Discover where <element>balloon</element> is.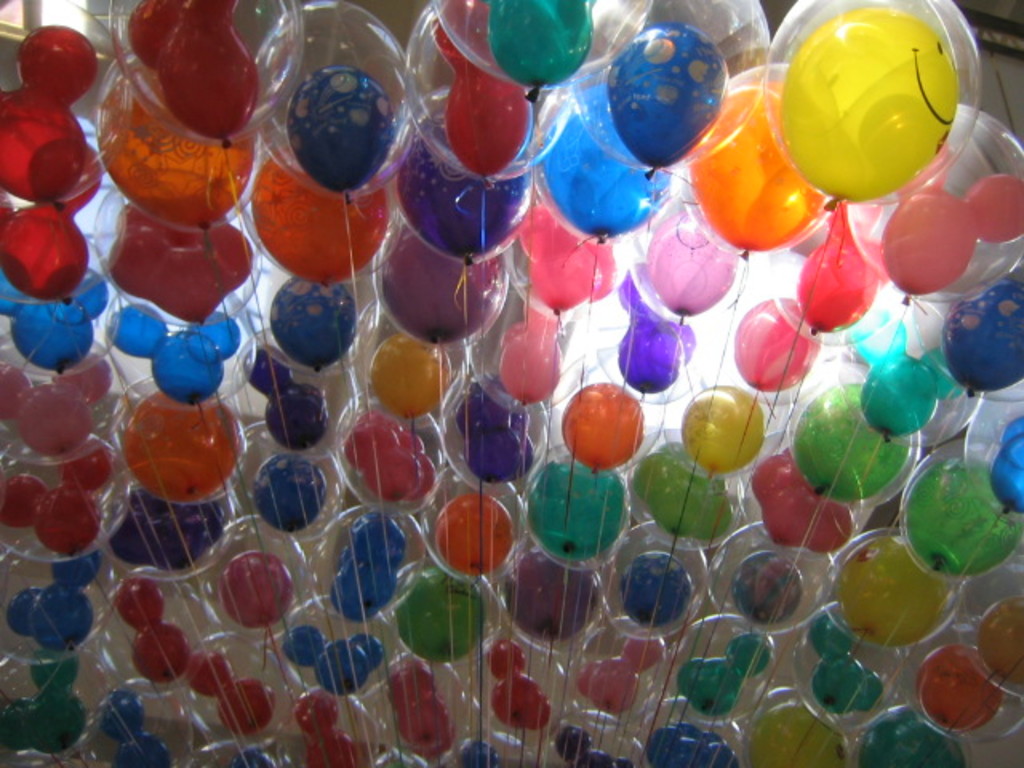
Discovered at 558:379:642:474.
